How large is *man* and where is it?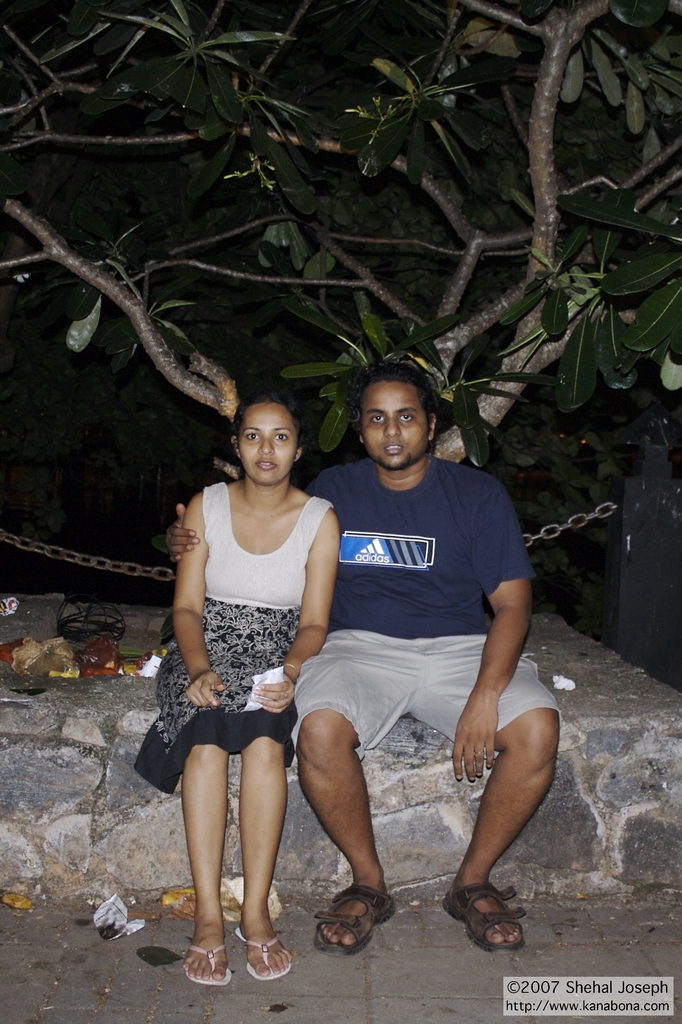
Bounding box: 163,362,562,954.
